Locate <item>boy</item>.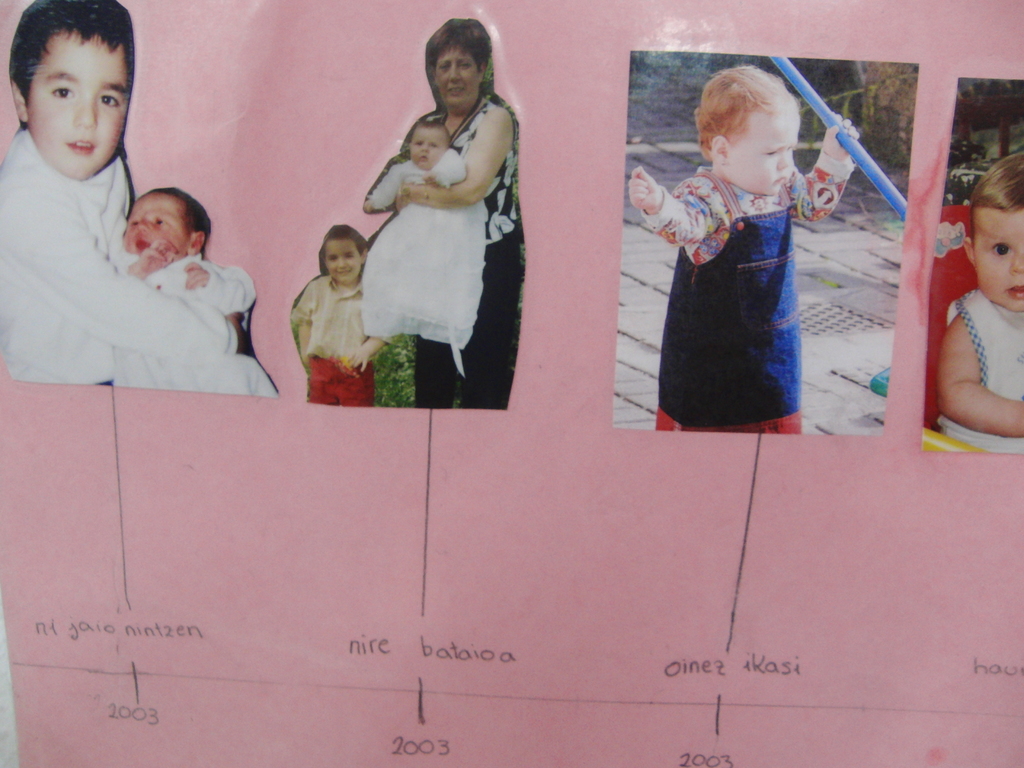
Bounding box: <region>289, 224, 391, 404</region>.
